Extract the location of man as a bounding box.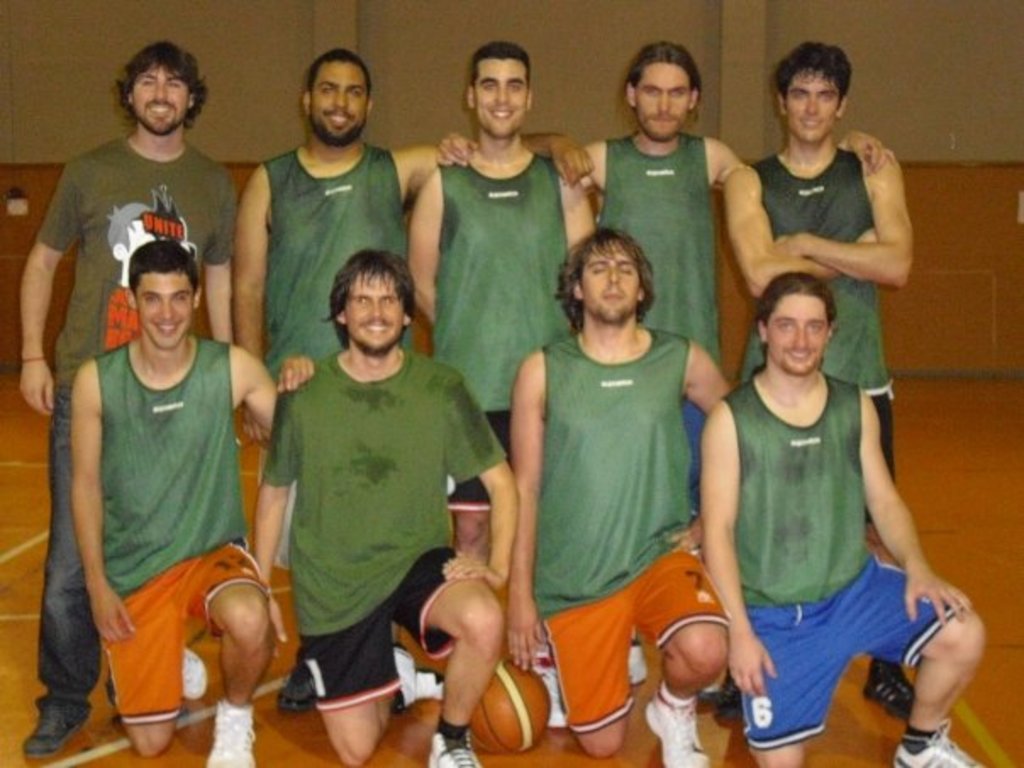
crop(436, 41, 897, 702).
